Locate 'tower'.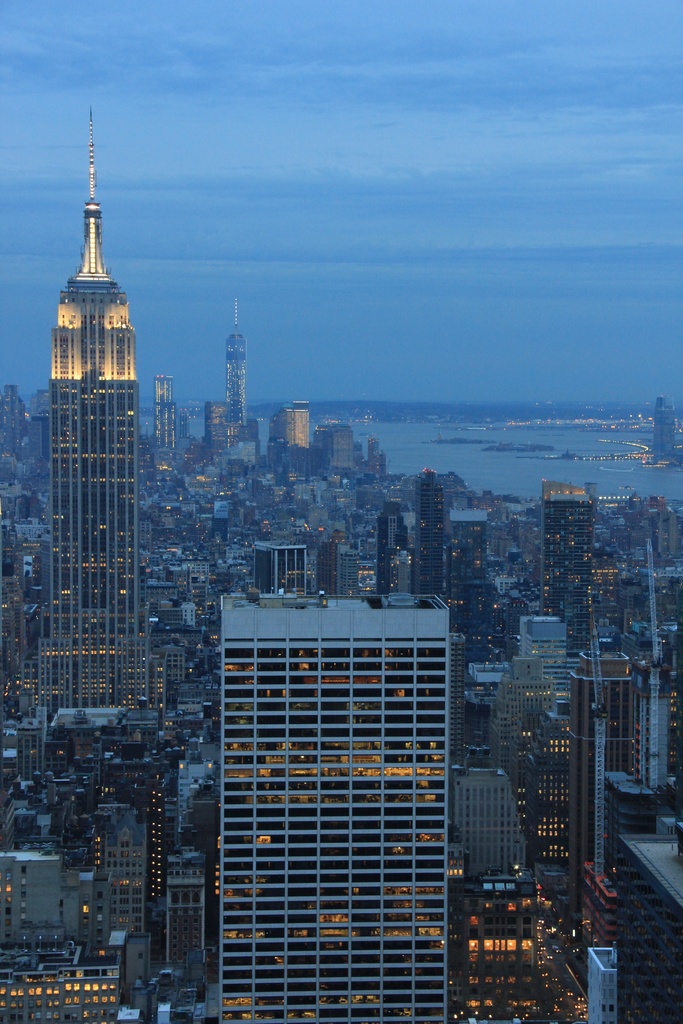
Bounding box: [627,522,681,791].
